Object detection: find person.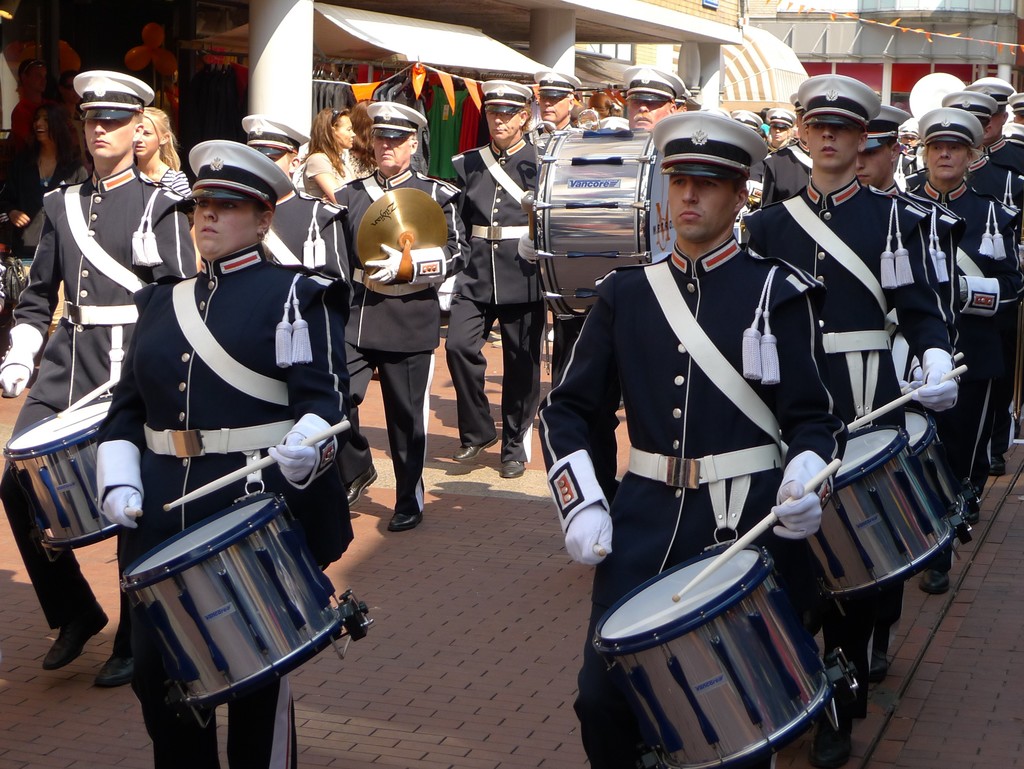
Rect(529, 64, 708, 501).
